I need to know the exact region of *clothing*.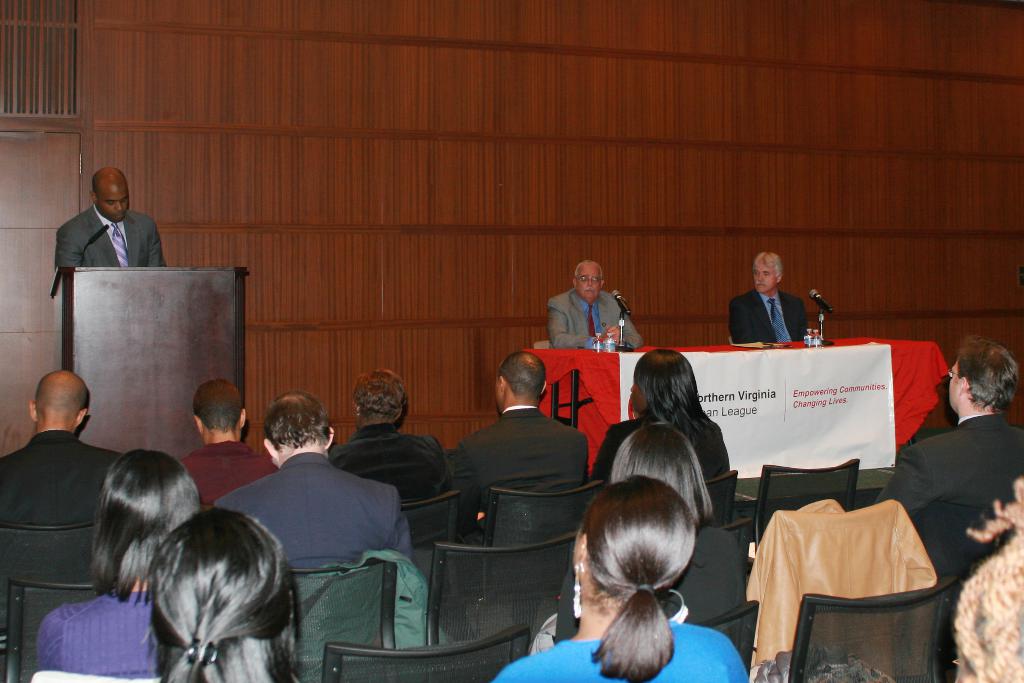
Region: bbox=[53, 206, 168, 281].
